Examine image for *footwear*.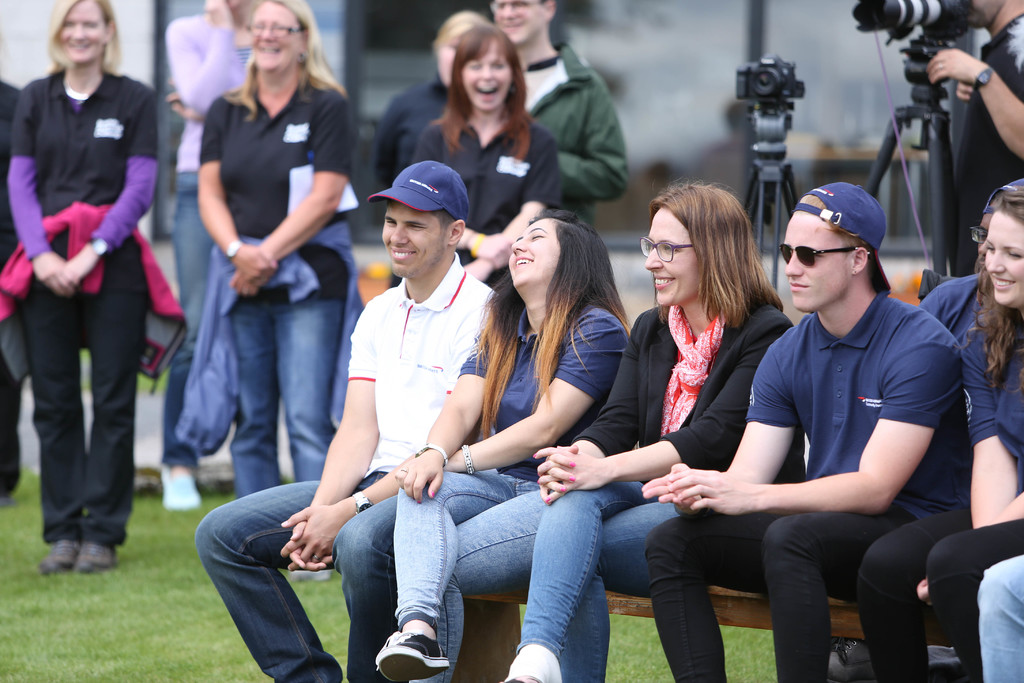
Examination result: {"left": 72, "top": 539, "right": 112, "bottom": 577}.
